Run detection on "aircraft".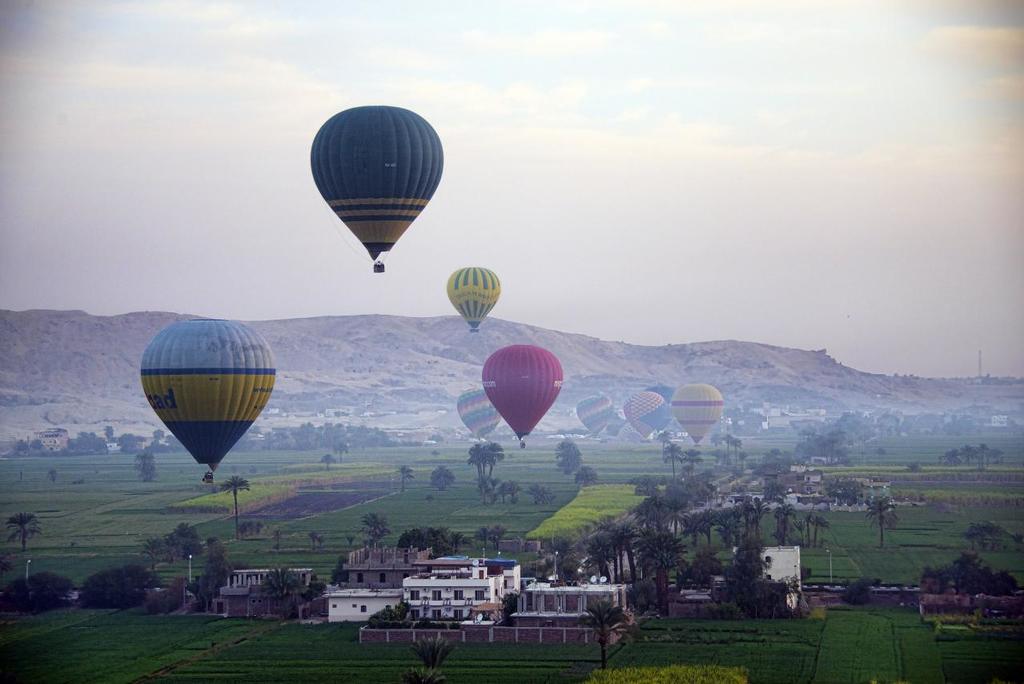
Result: l=572, t=393, r=613, b=435.
